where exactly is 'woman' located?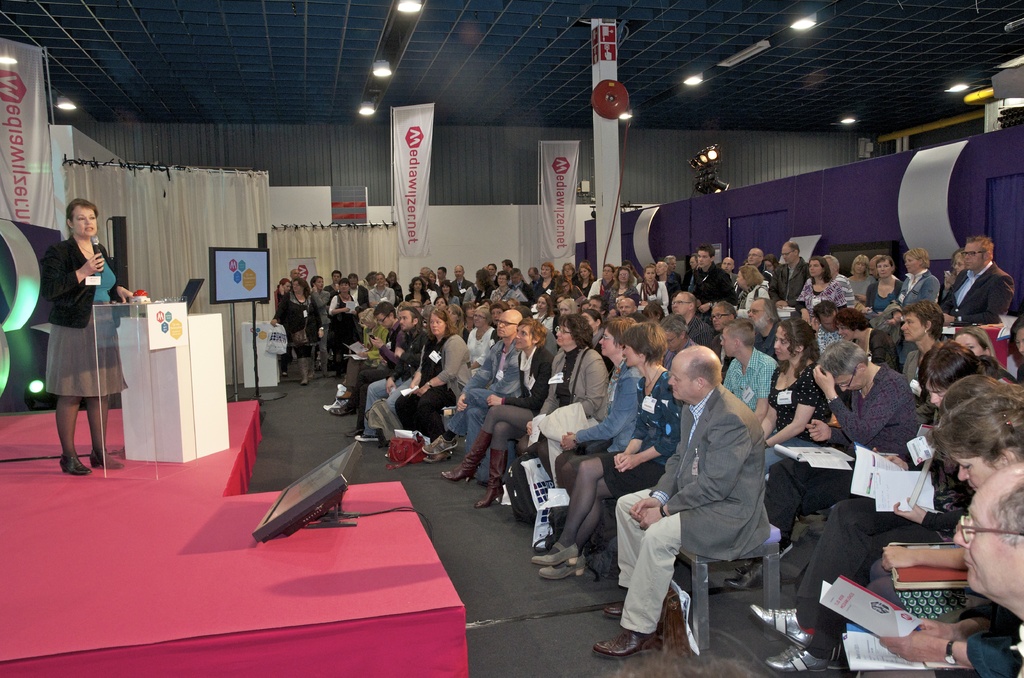
Its bounding box is box=[888, 246, 942, 375].
